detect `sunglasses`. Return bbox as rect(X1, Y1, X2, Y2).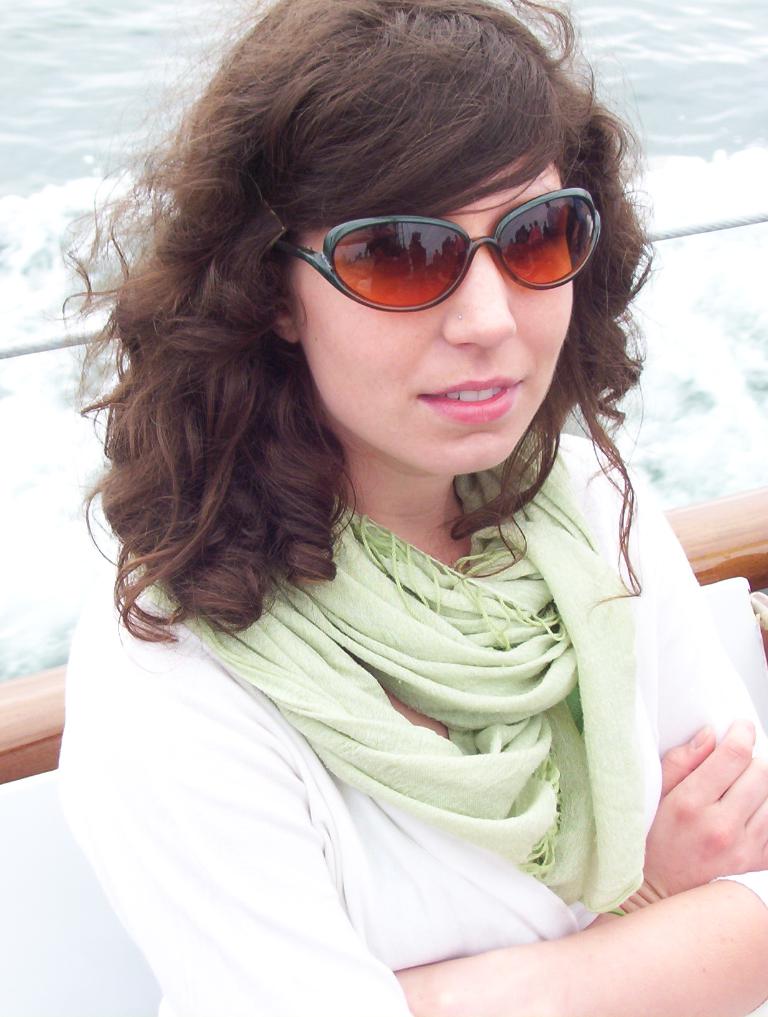
rect(269, 191, 599, 316).
